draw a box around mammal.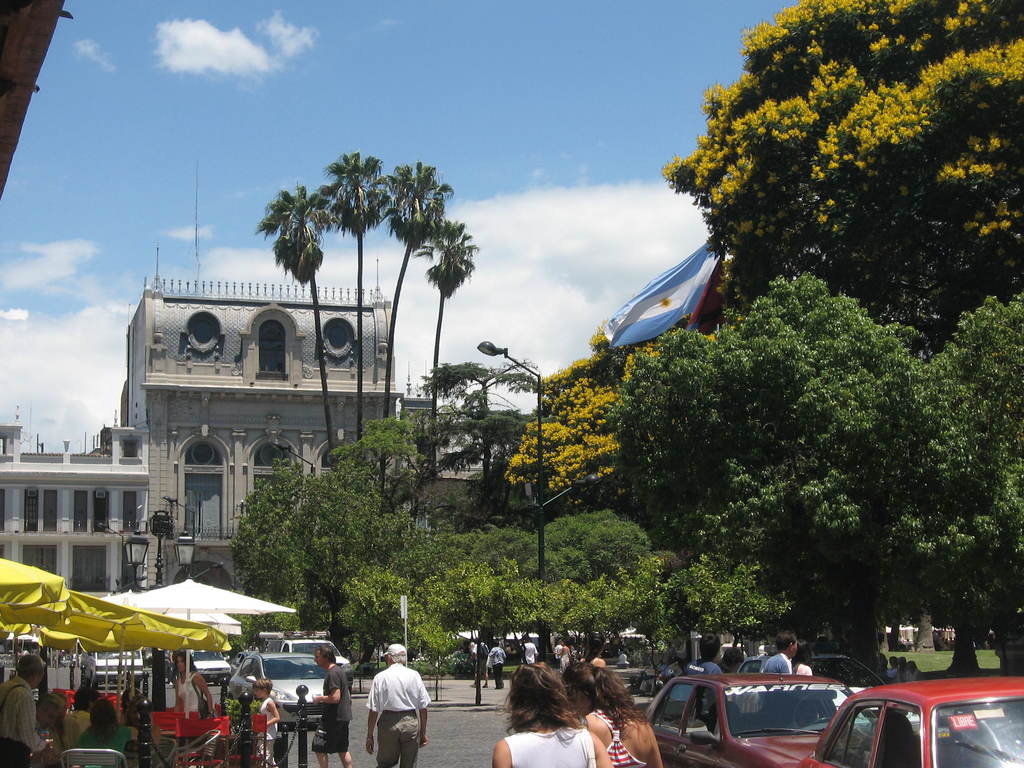
763,630,797,673.
